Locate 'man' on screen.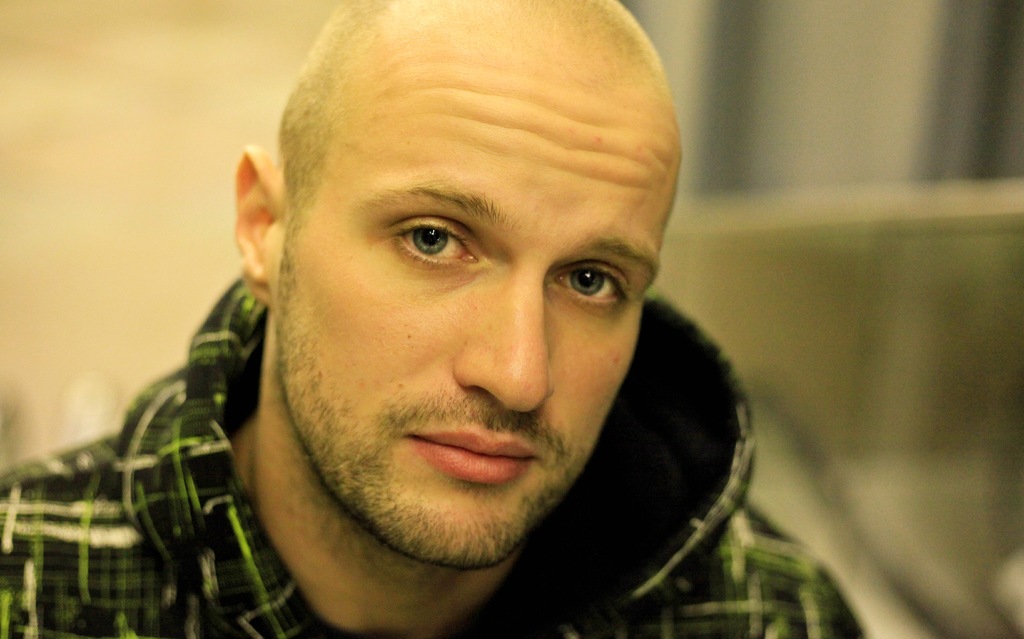
On screen at [0,0,872,638].
